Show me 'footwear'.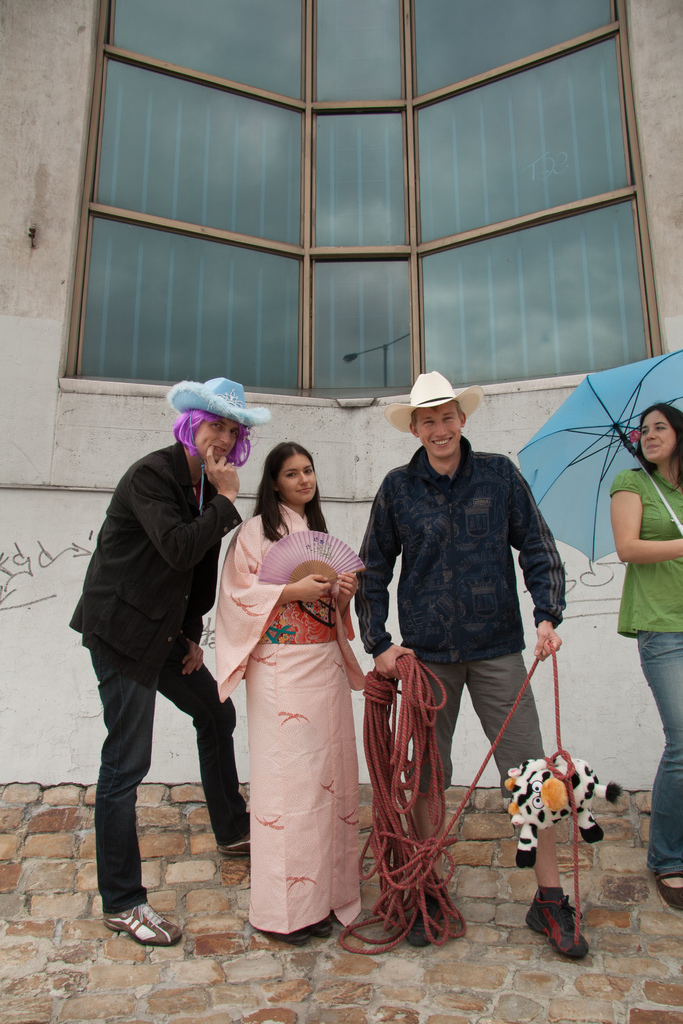
'footwear' is here: (x1=540, y1=899, x2=602, y2=964).
